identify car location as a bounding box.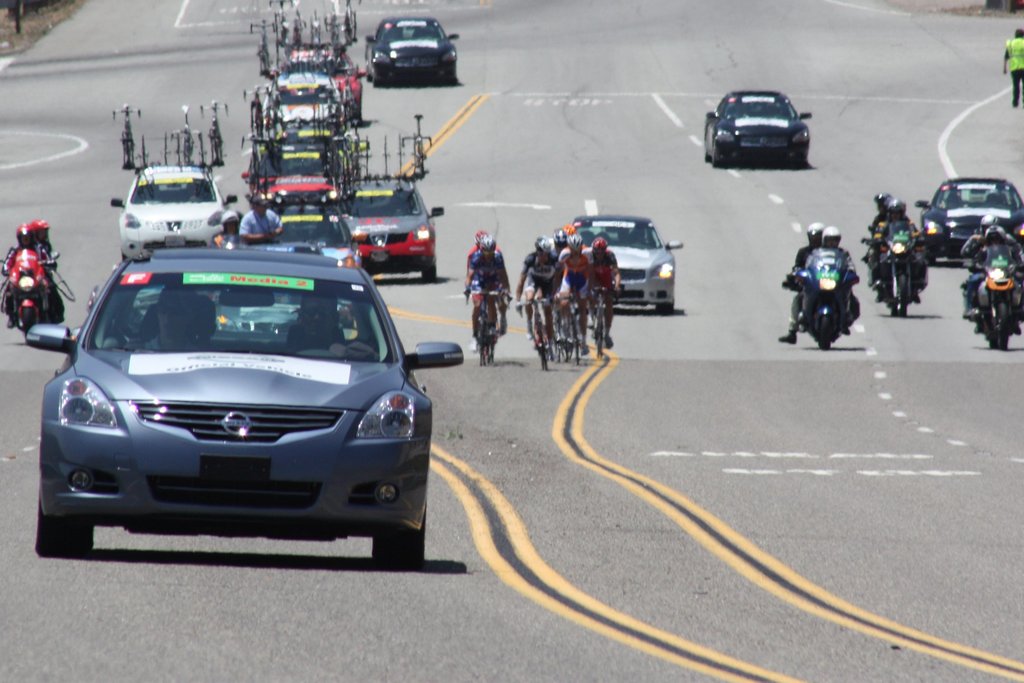
left=709, top=86, right=815, bottom=167.
